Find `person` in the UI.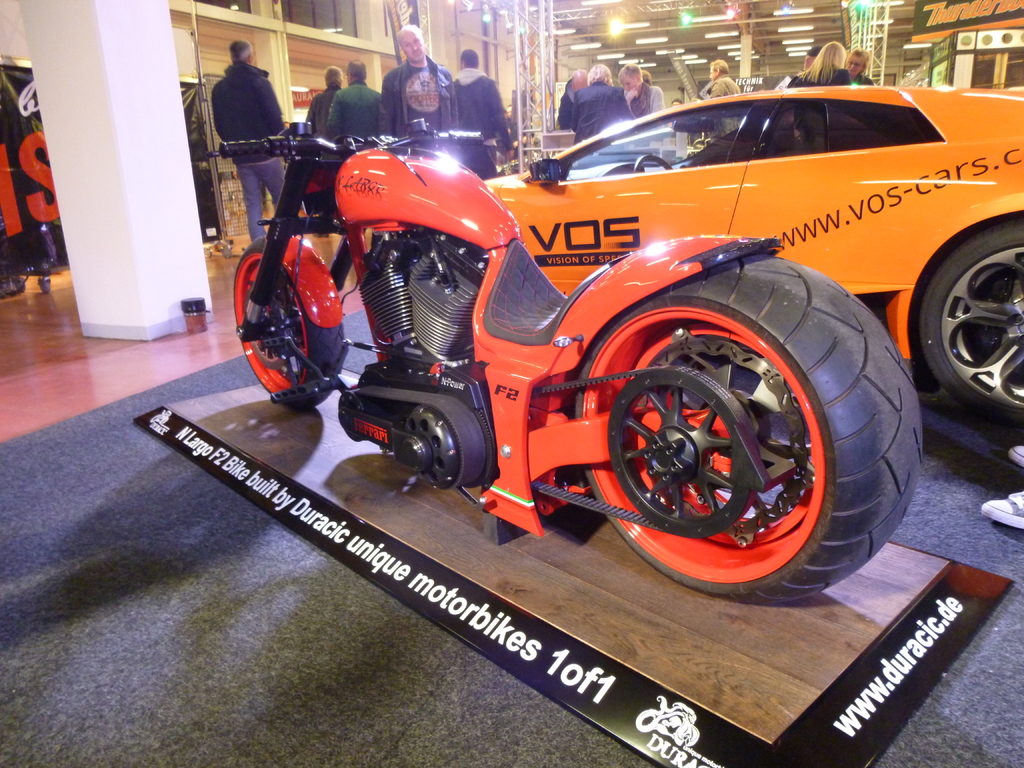
UI element at bbox=[610, 60, 676, 118].
